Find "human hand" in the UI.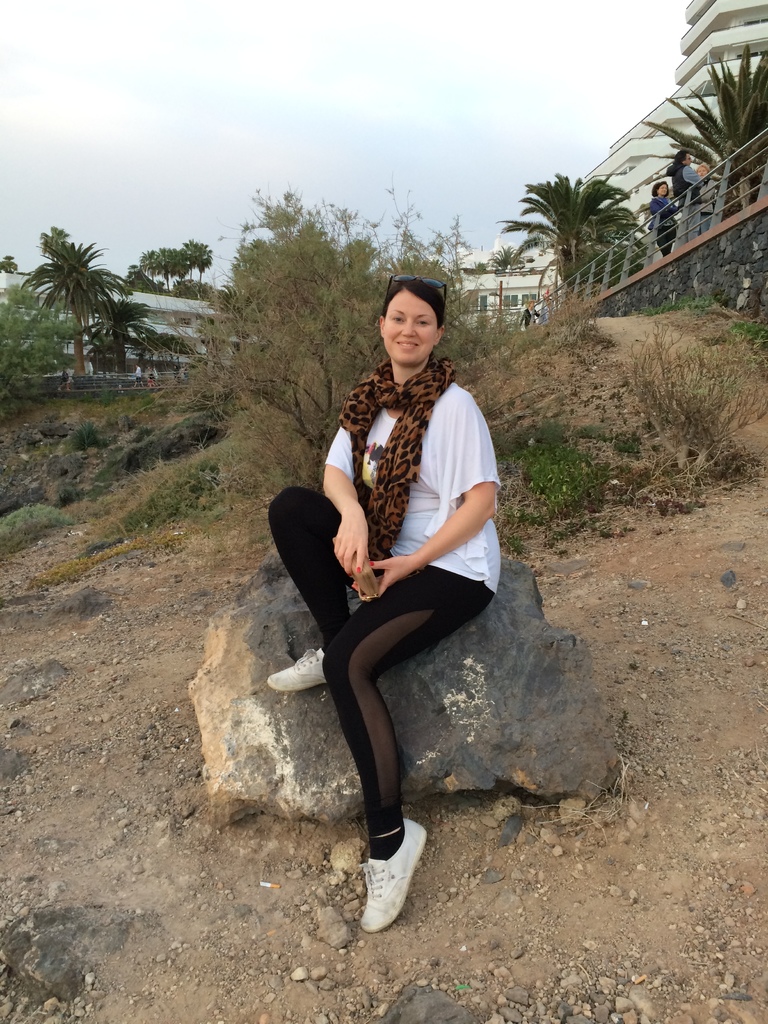
UI element at region(350, 558, 417, 598).
